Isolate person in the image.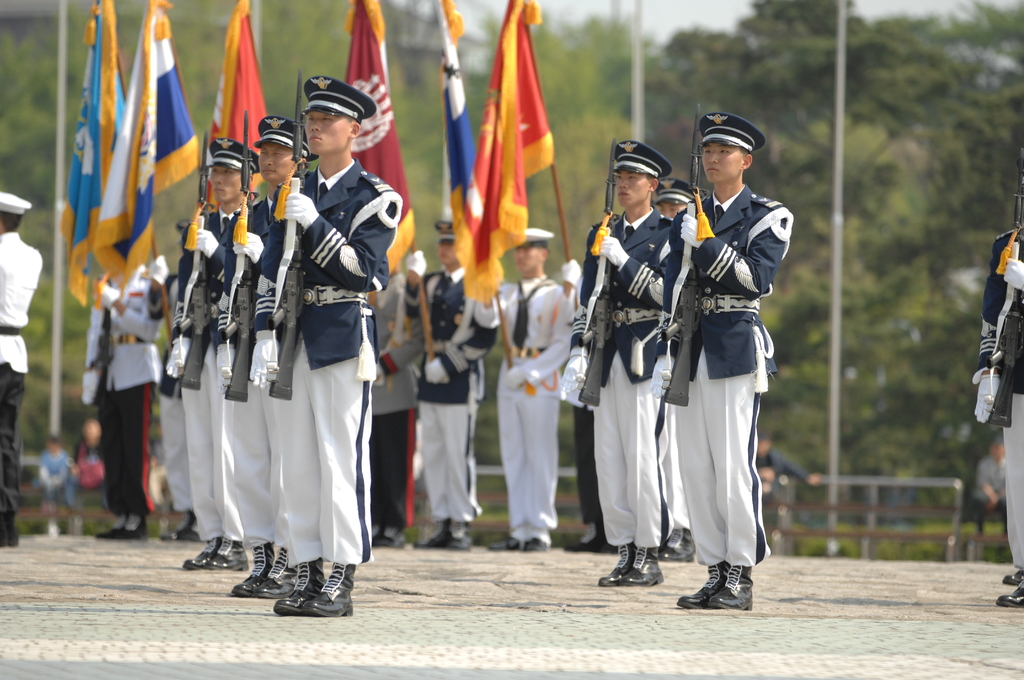
Isolated region: box(659, 117, 794, 623).
